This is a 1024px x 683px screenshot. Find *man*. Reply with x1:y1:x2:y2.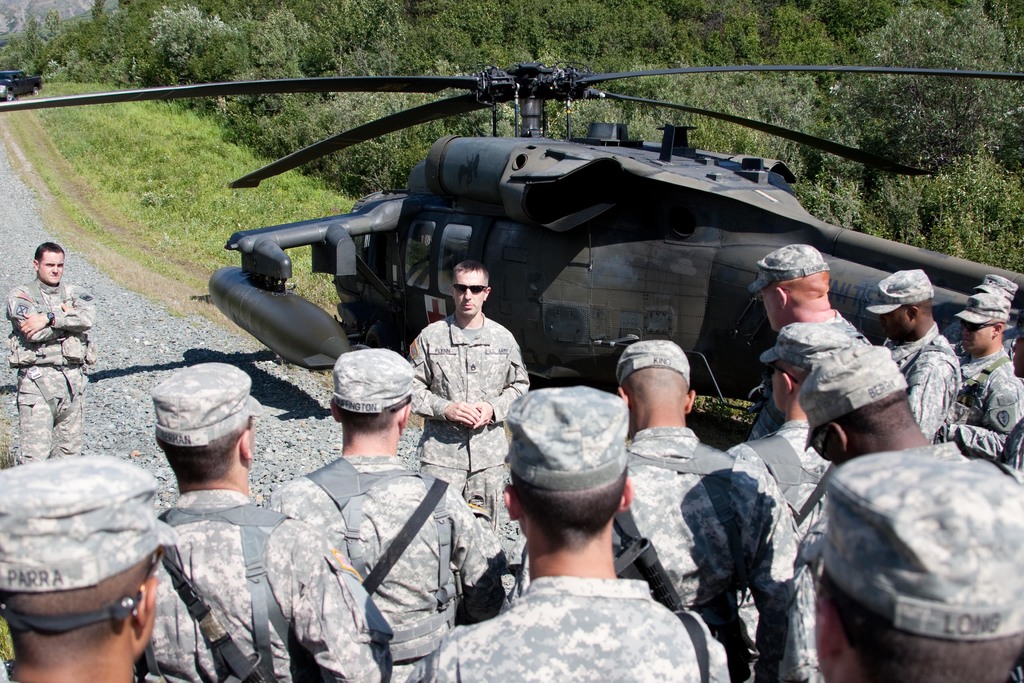
4:242:96:468.
